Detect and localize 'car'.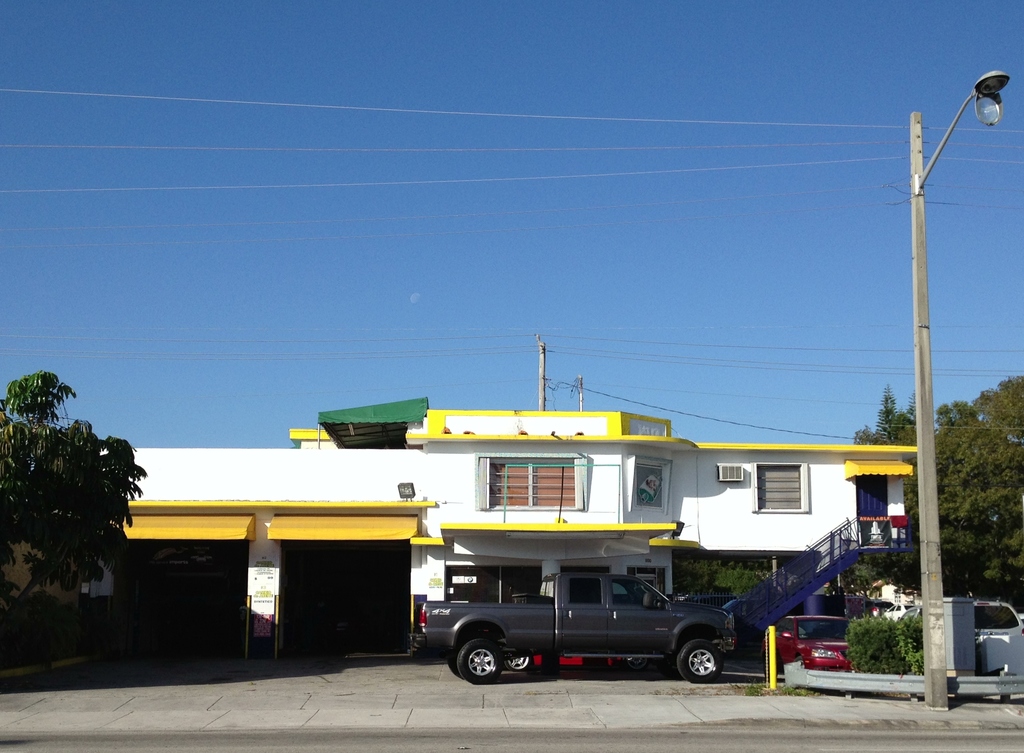
Localized at x1=767 y1=610 x2=852 y2=665.
